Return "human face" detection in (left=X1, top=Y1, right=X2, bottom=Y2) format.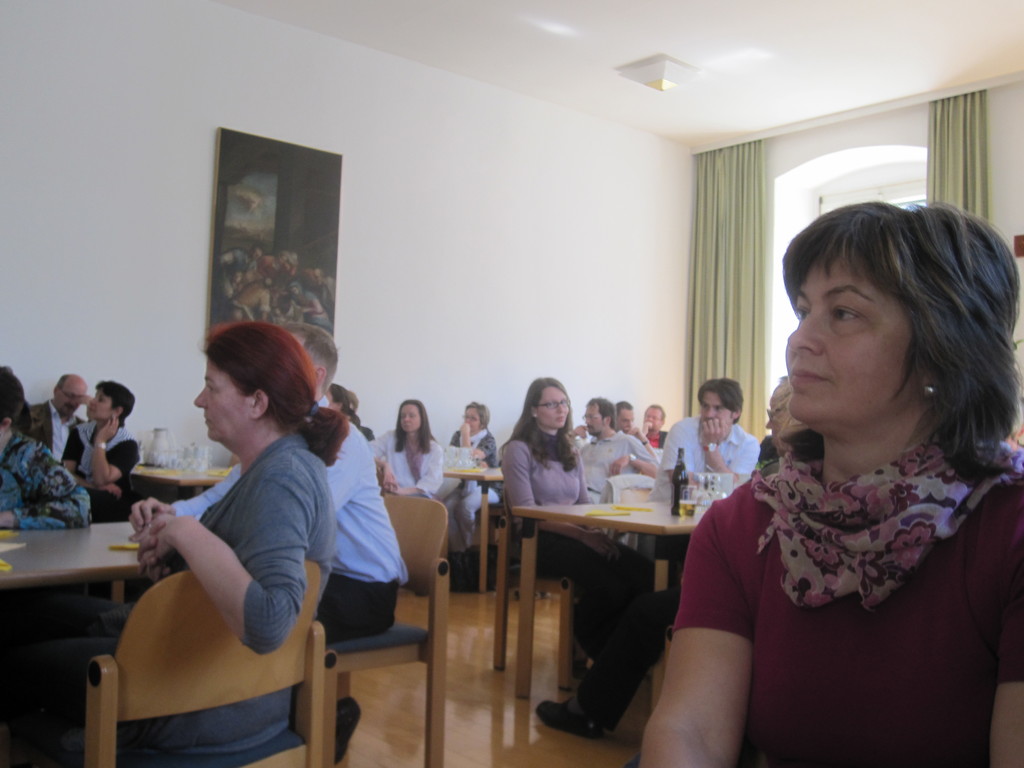
(left=644, top=406, right=662, bottom=431).
